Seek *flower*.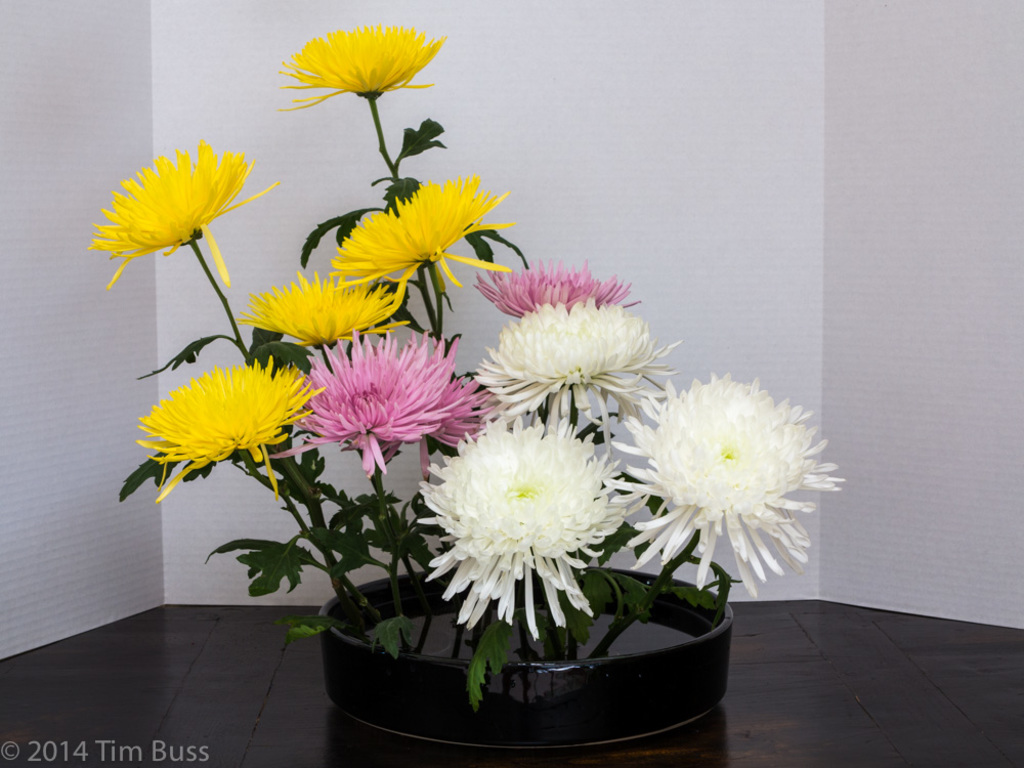
<region>134, 355, 325, 508</region>.
